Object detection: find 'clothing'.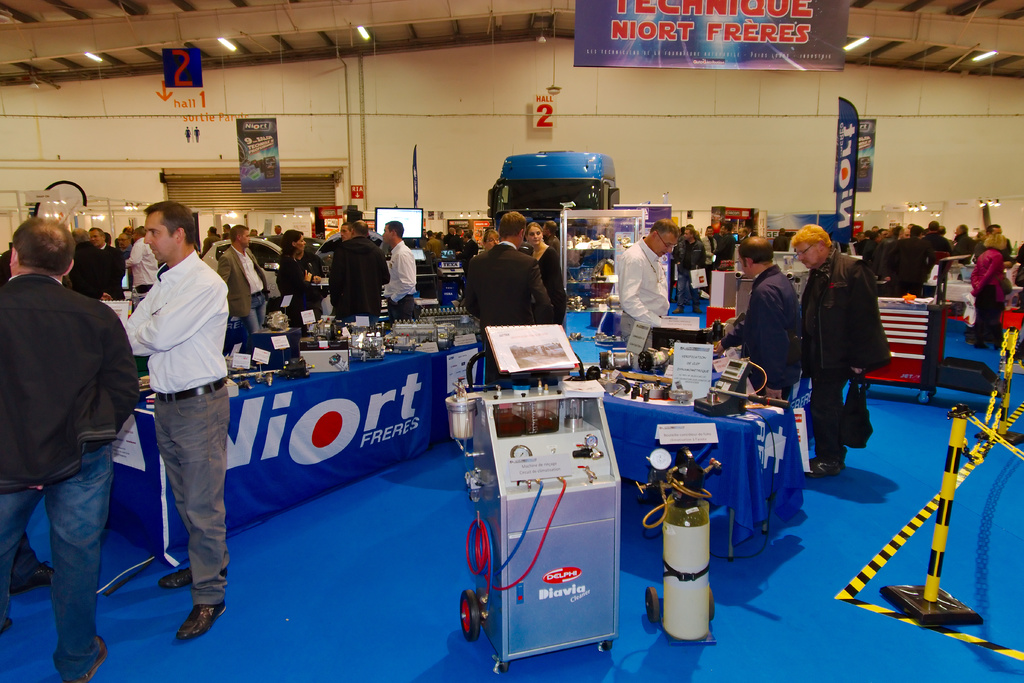
rect(278, 256, 321, 311).
